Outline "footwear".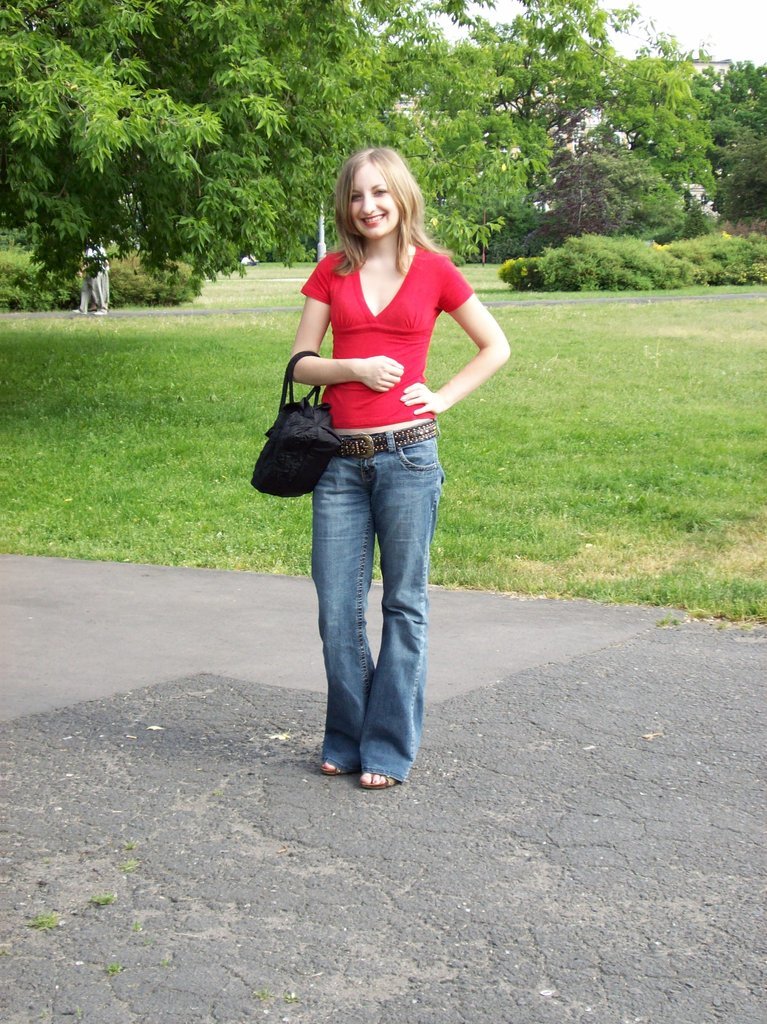
Outline: Rect(358, 770, 408, 793).
